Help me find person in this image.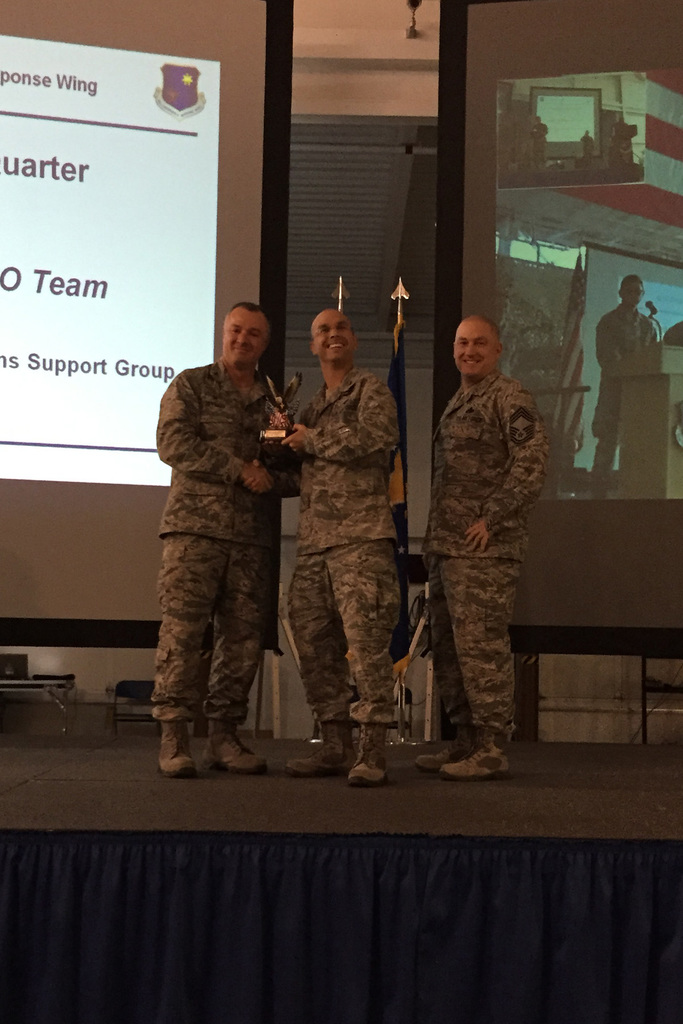
Found it: [left=411, top=308, right=534, bottom=776].
